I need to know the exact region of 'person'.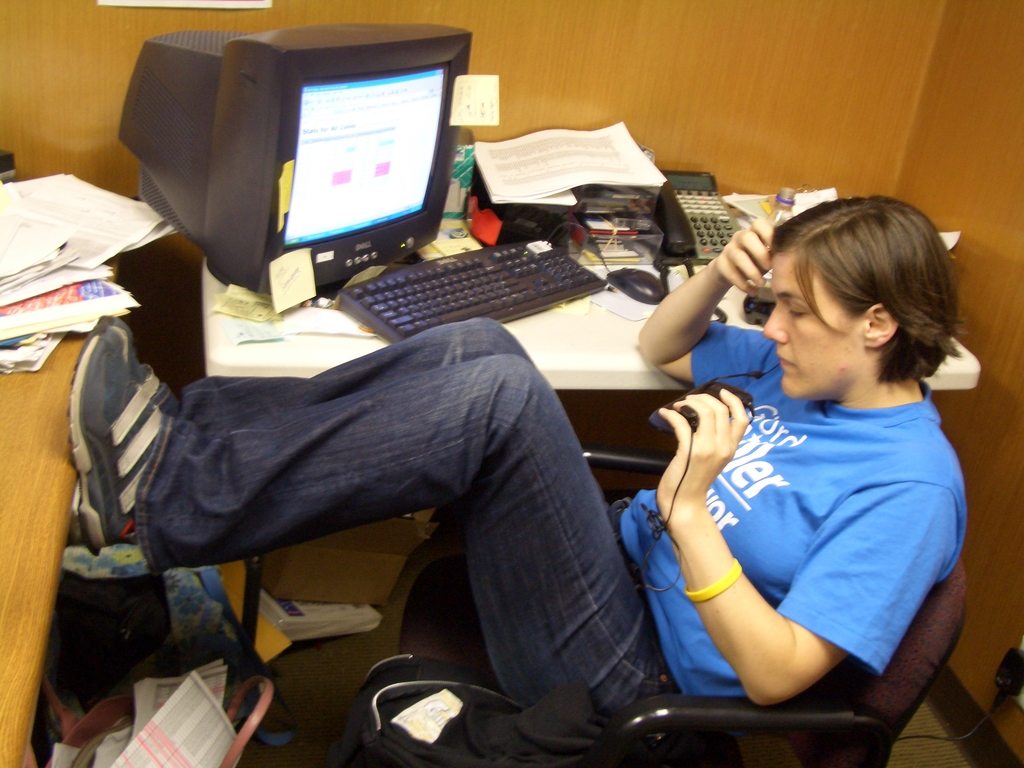
Region: <region>65, 193, 967, 726</region>.
